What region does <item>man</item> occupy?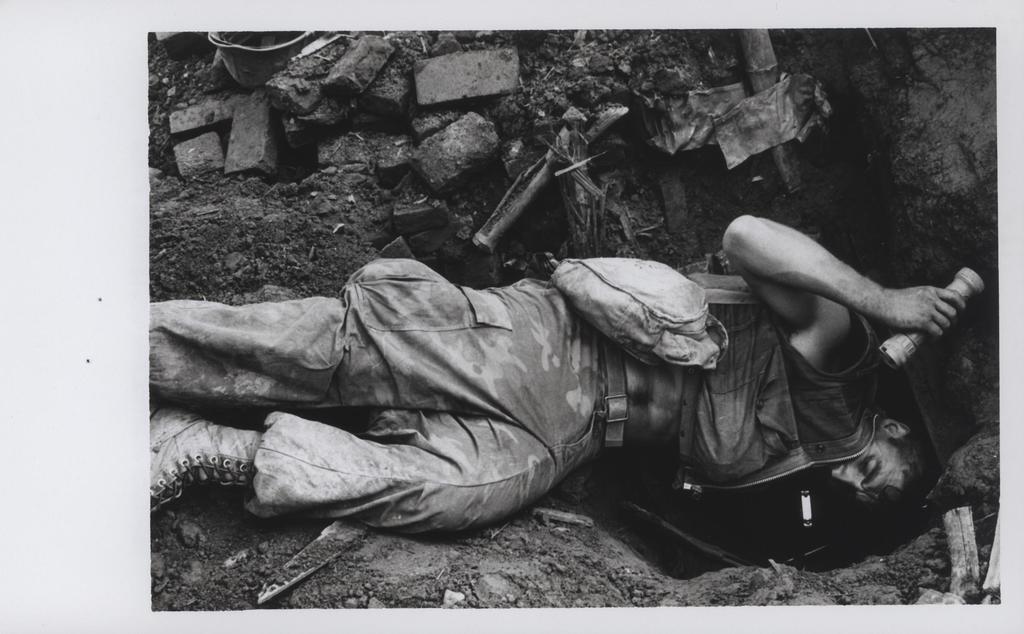
region(154, 211, 967, 567).
